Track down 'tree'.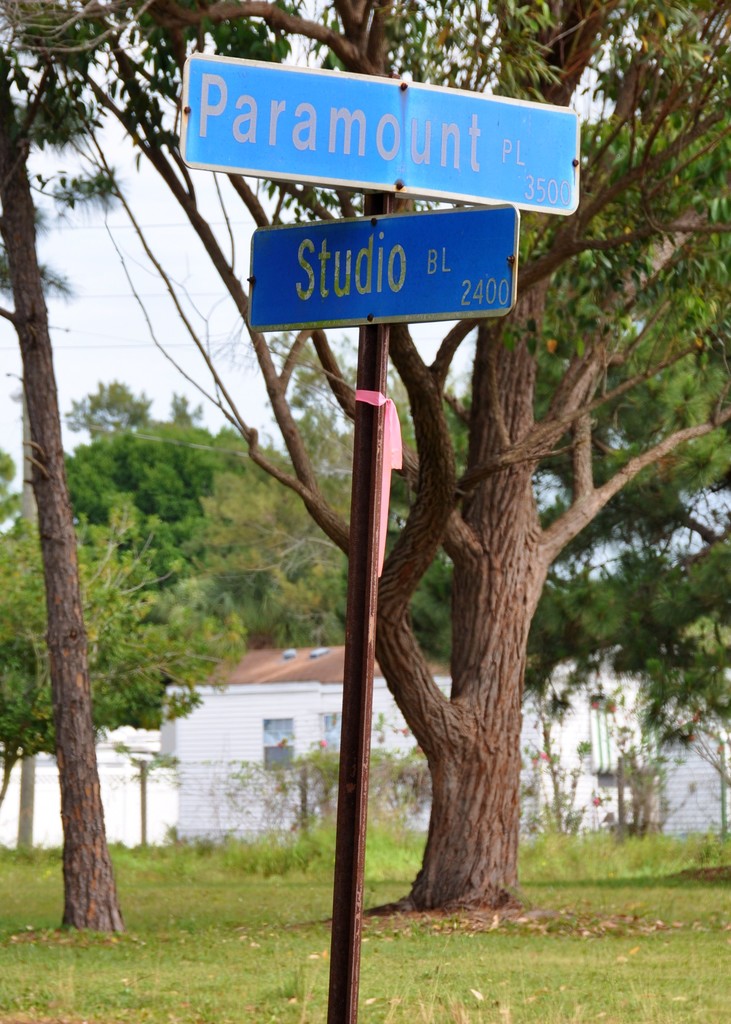
Tracked to box=[56, 17, 722, 926].
